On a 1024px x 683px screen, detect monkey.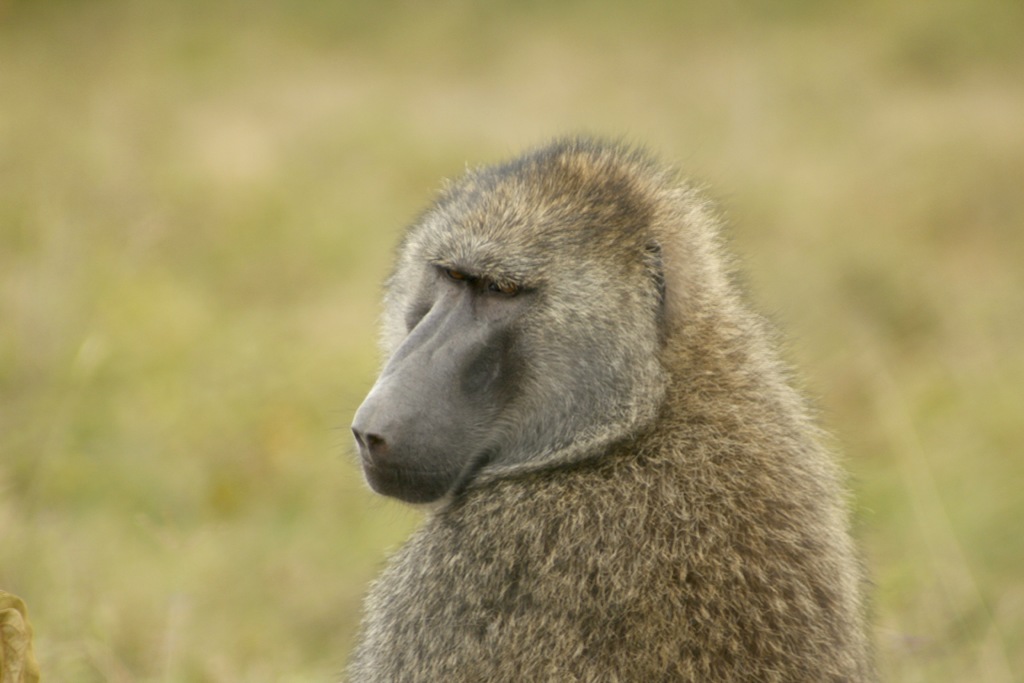
330:123:893:682.
